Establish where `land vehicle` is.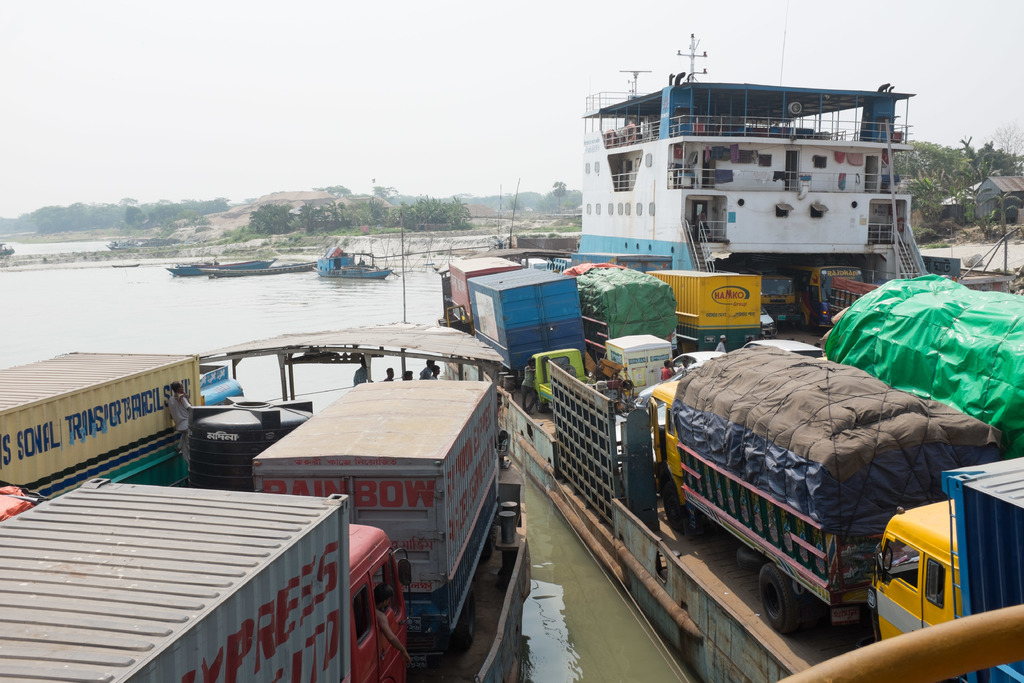
Established at 785,262,863,329.
